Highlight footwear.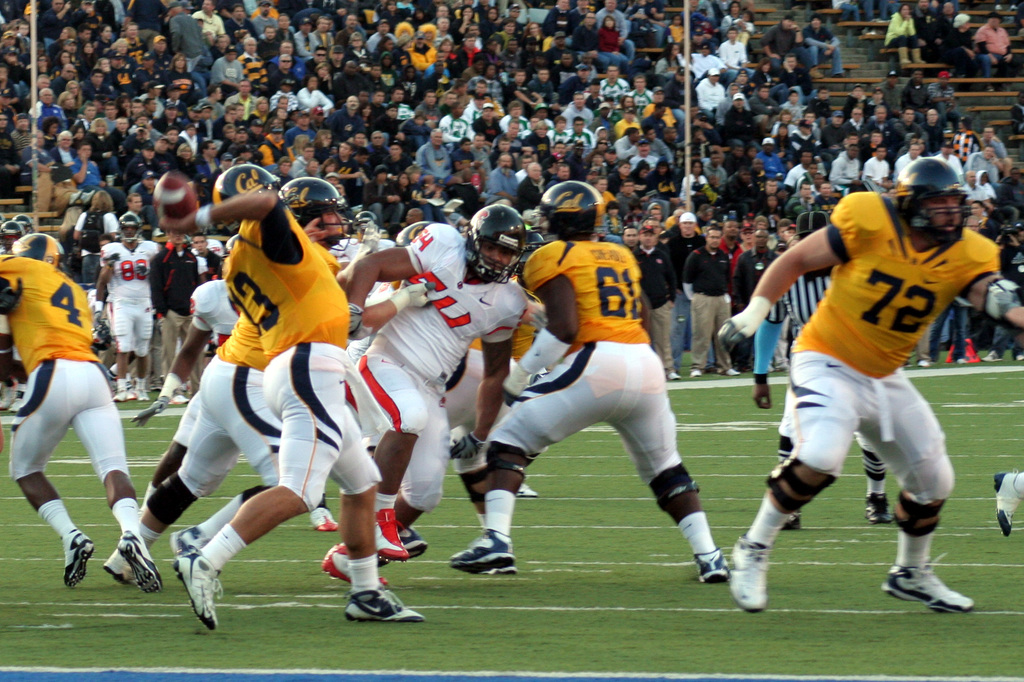
Highlighted region: [309, 505, 339, 534].
